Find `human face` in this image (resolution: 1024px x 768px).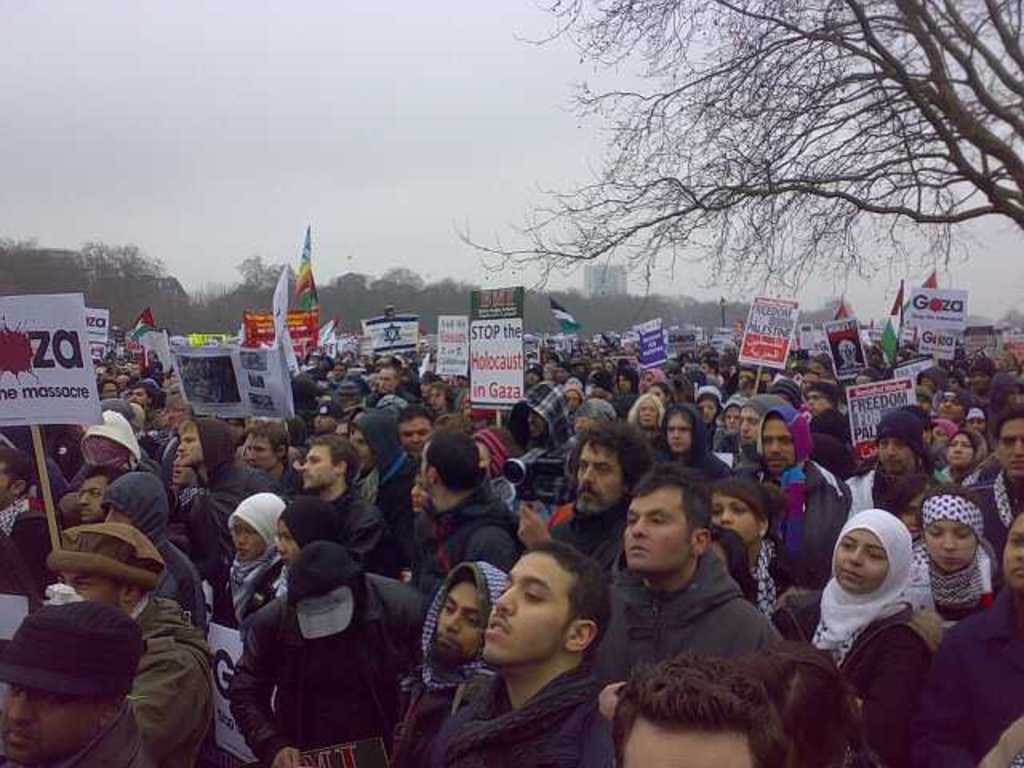
[997, 421, 1022, 477].
